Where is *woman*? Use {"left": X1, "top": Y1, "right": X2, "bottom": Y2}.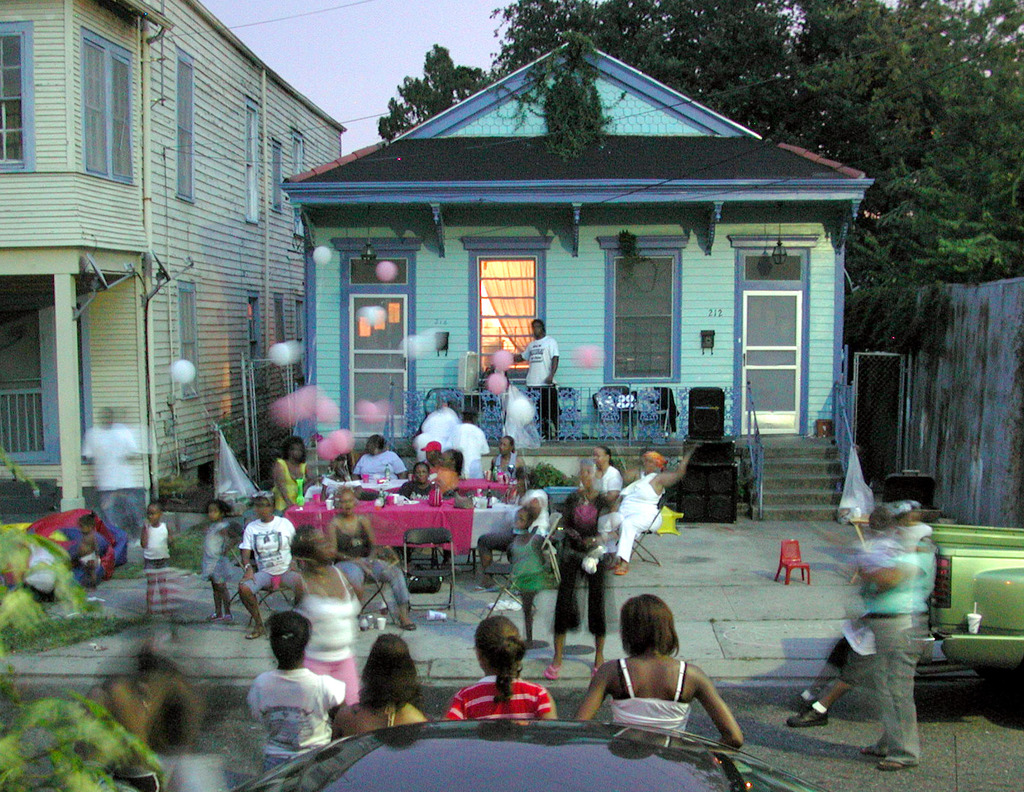
{"left": 270, "top": 432, "right": 316, "bottom": 514}.
